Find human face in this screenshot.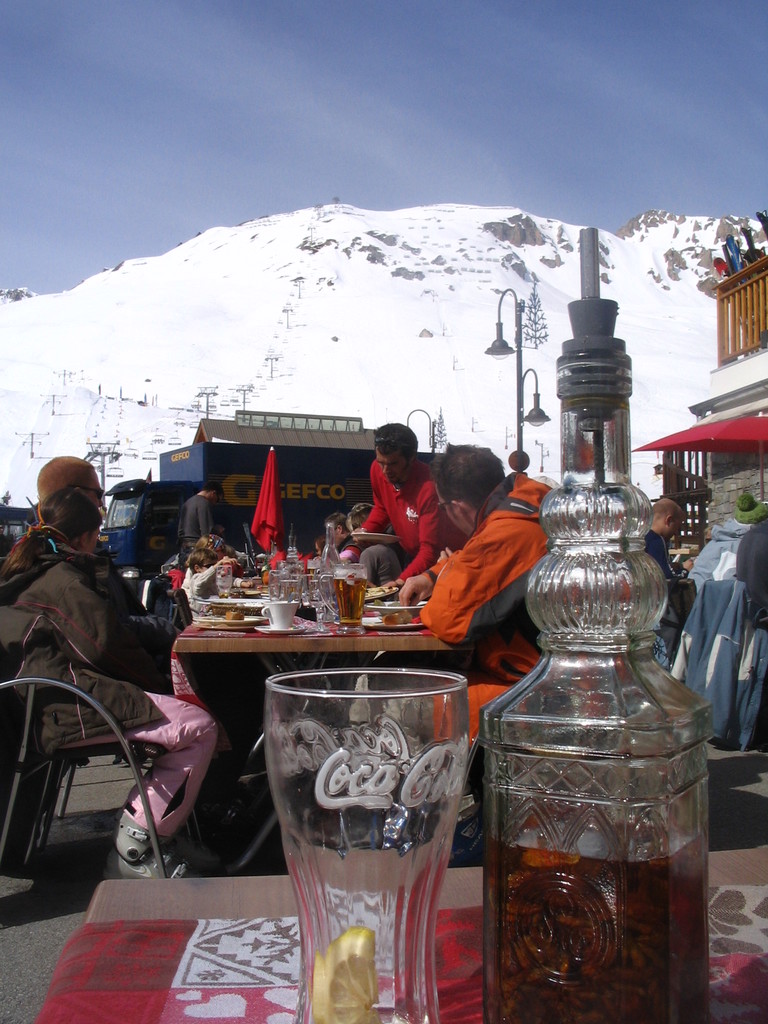
The bounding box for human face is (377, 447, 408, 485).
